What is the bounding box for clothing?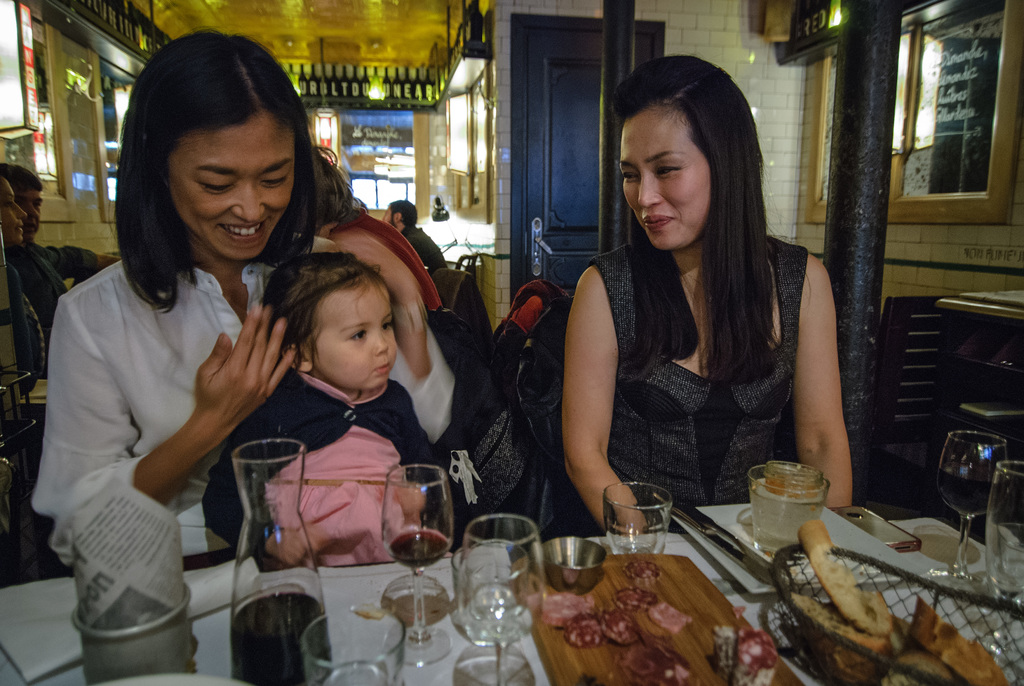
bbox(252, 332, 429, 586).
